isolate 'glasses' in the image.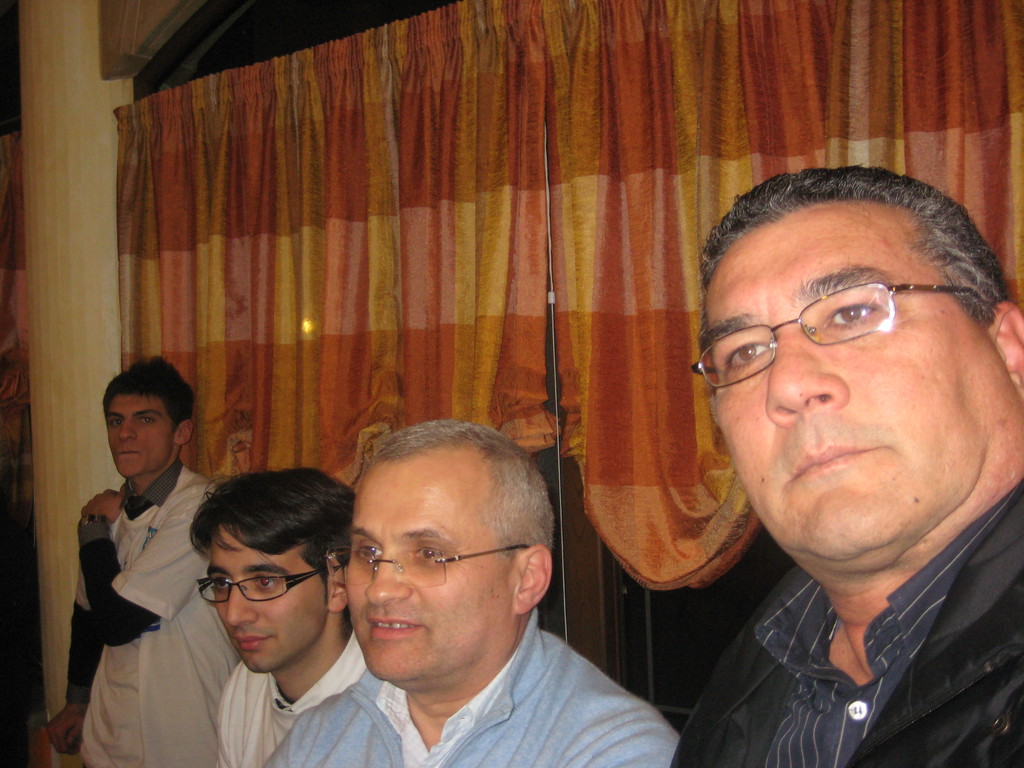
Isolated region: [left=687, top=282, right=1000, bottom=388].
